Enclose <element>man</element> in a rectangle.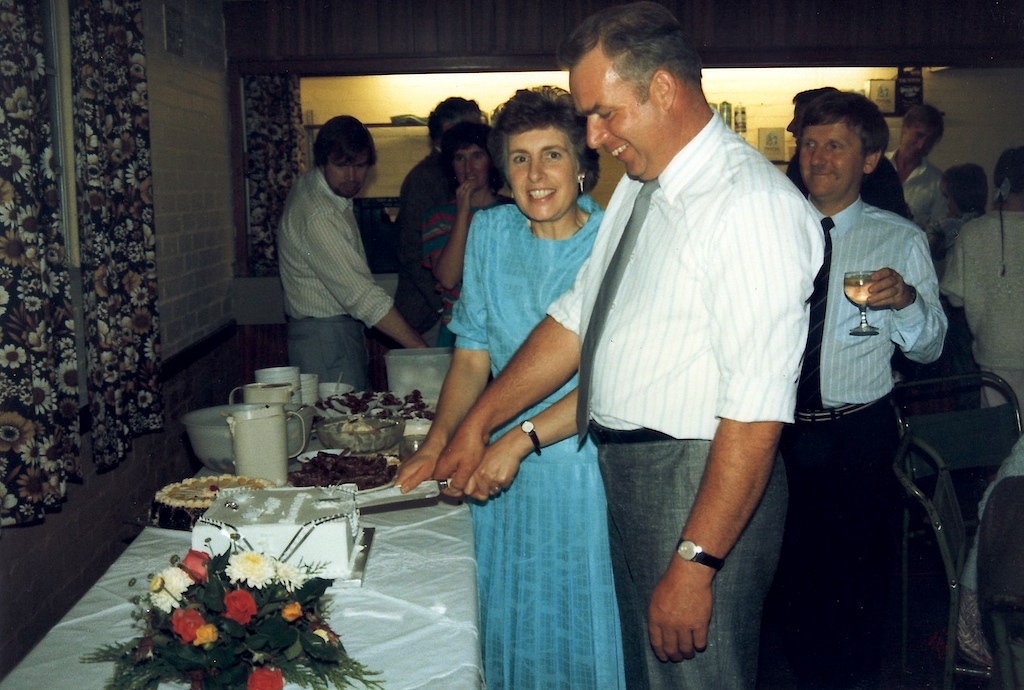
pyautogui.locateOnScreen(887, 100, 948, 234).
